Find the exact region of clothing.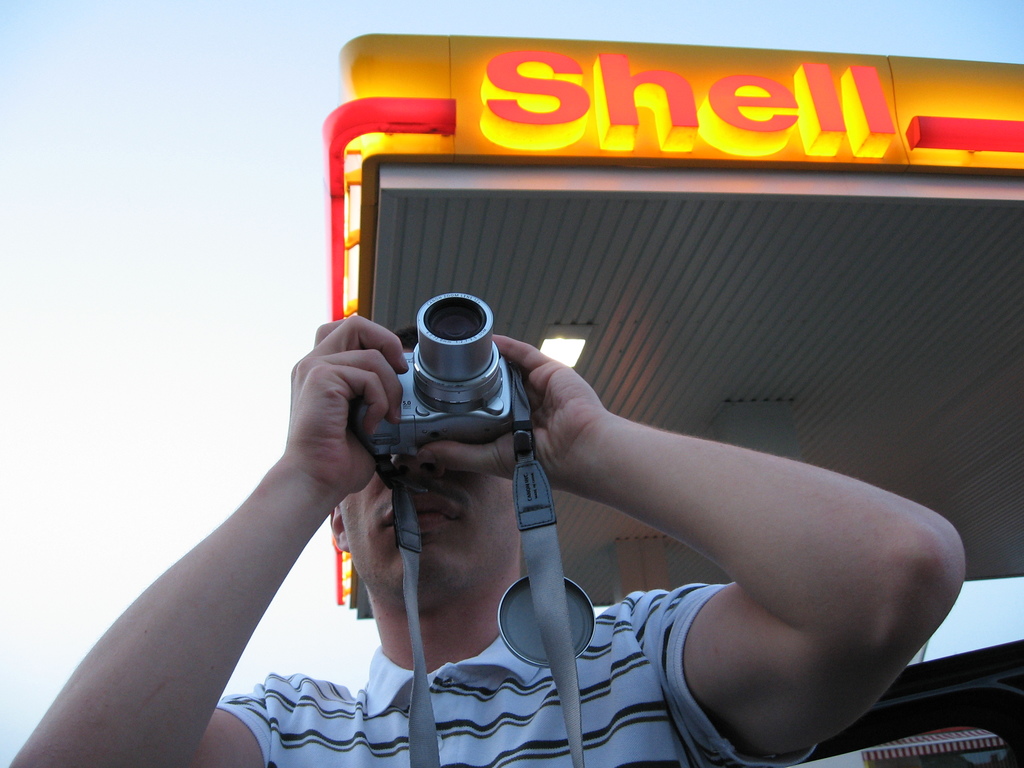
Exact region: select_region(215, 600, 821, 767).
